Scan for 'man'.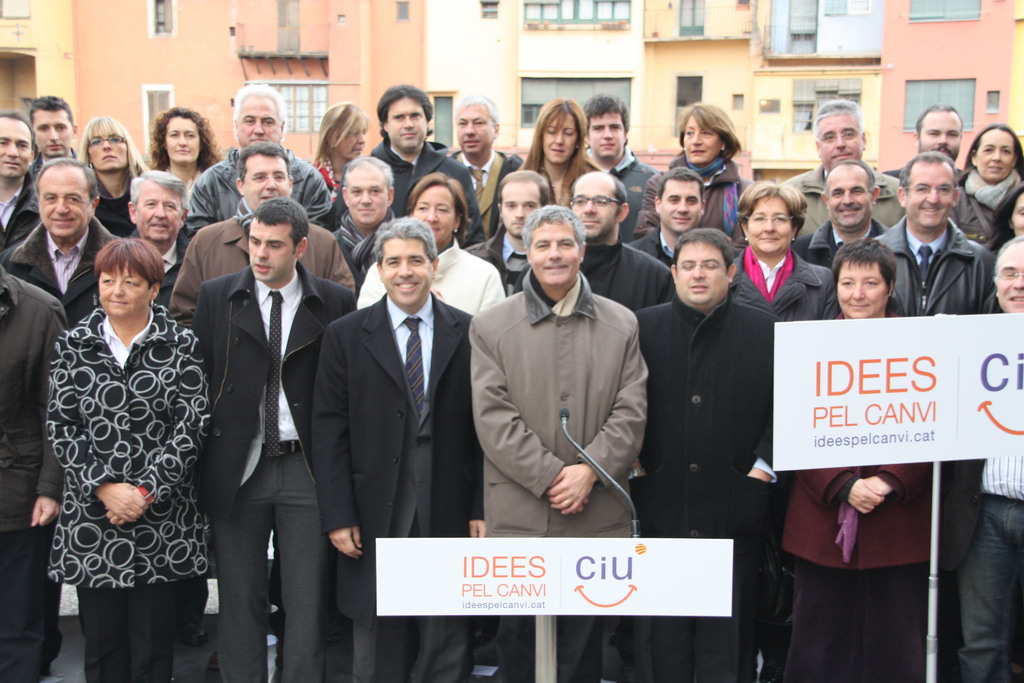
Scan result: 353, 79, 481, 253.
